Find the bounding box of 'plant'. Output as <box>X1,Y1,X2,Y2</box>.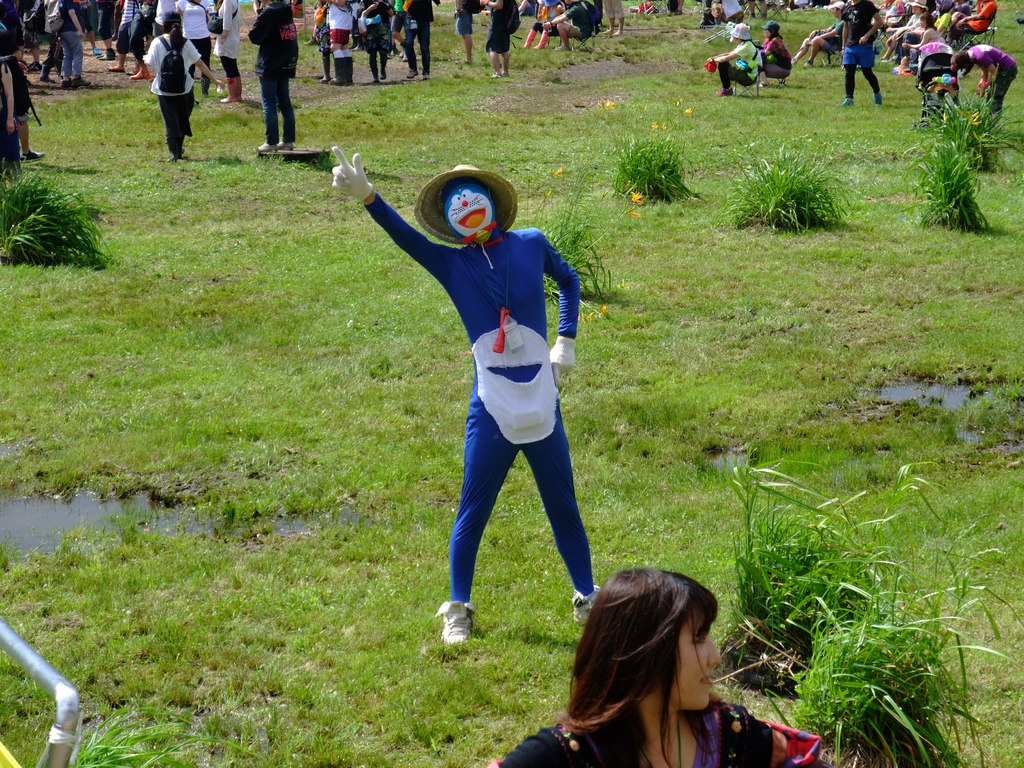
<box>733,352,1009,733</box>.
